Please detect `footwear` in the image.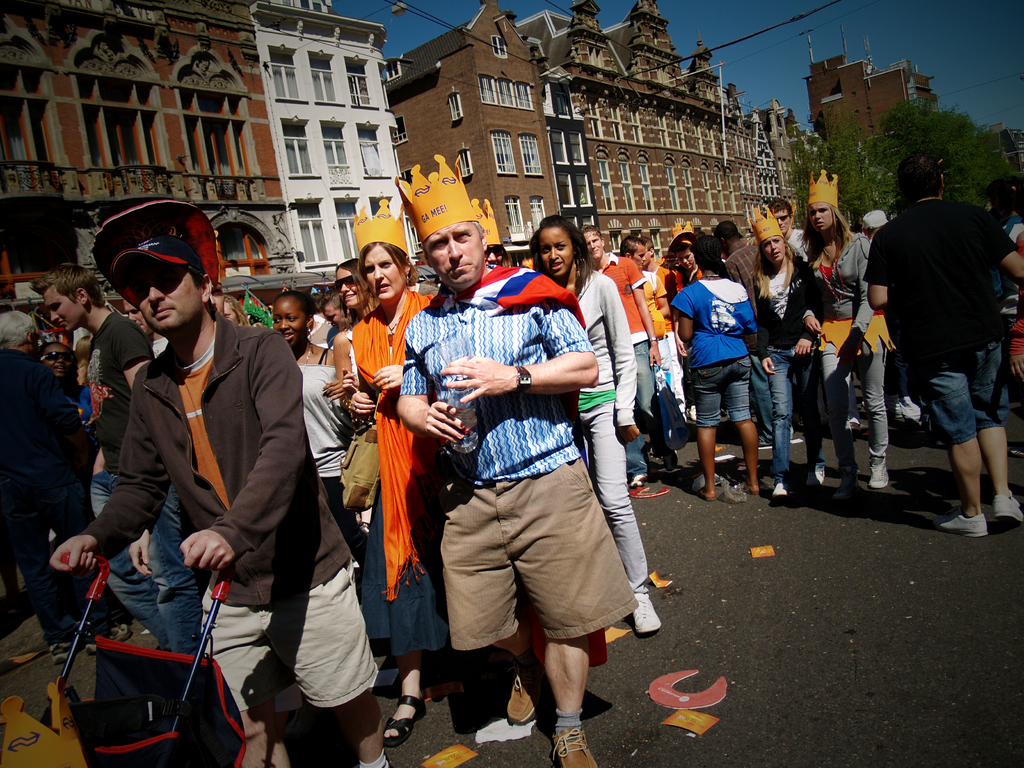
select_region(806, 470, 824, 490).
